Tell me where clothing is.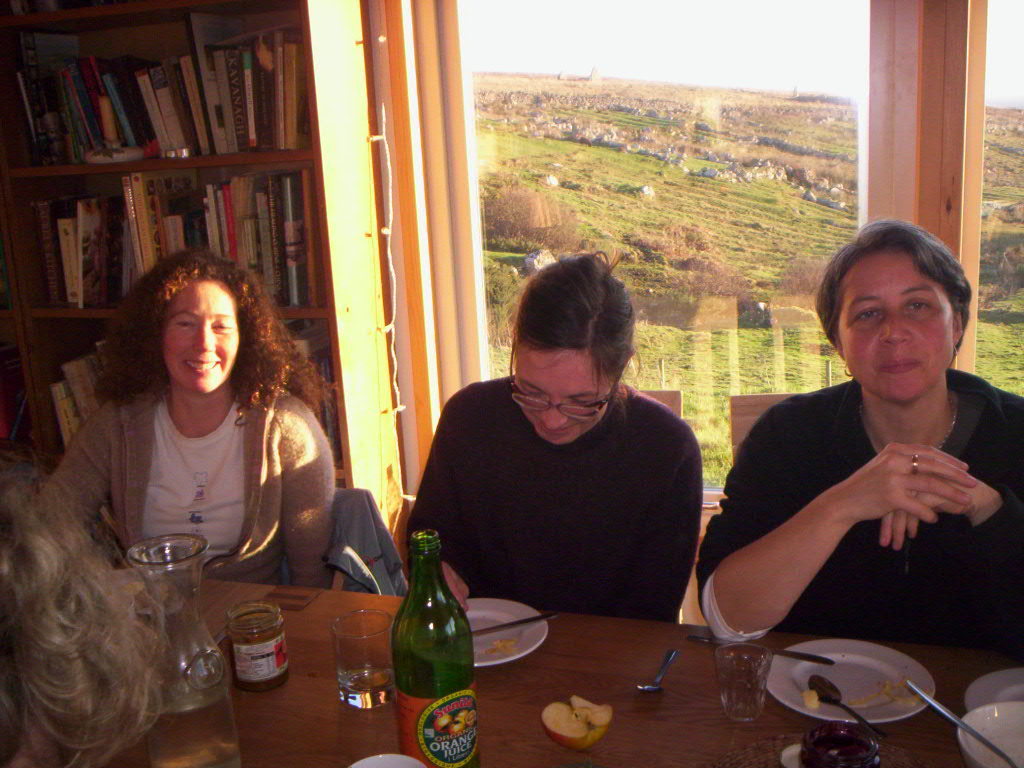
clothing is at (411, 370, 701, 626).
